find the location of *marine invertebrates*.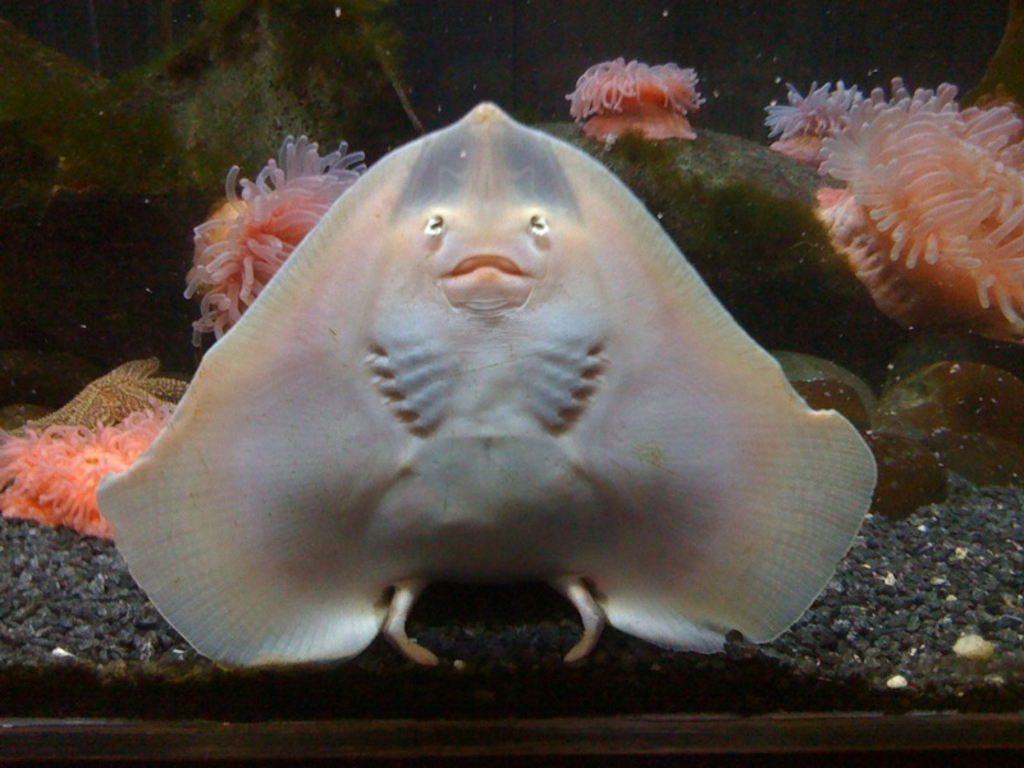
Location: [left=754, top=70, right=1023, bottom=325].
